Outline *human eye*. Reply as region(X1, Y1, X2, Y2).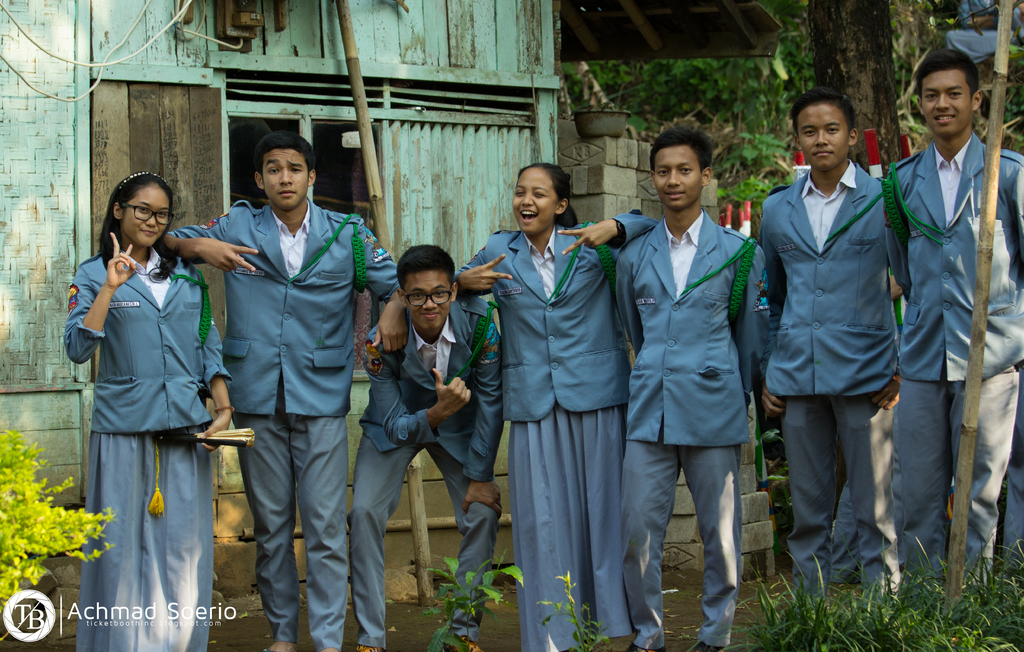
region(155, 208, 166, 222).
